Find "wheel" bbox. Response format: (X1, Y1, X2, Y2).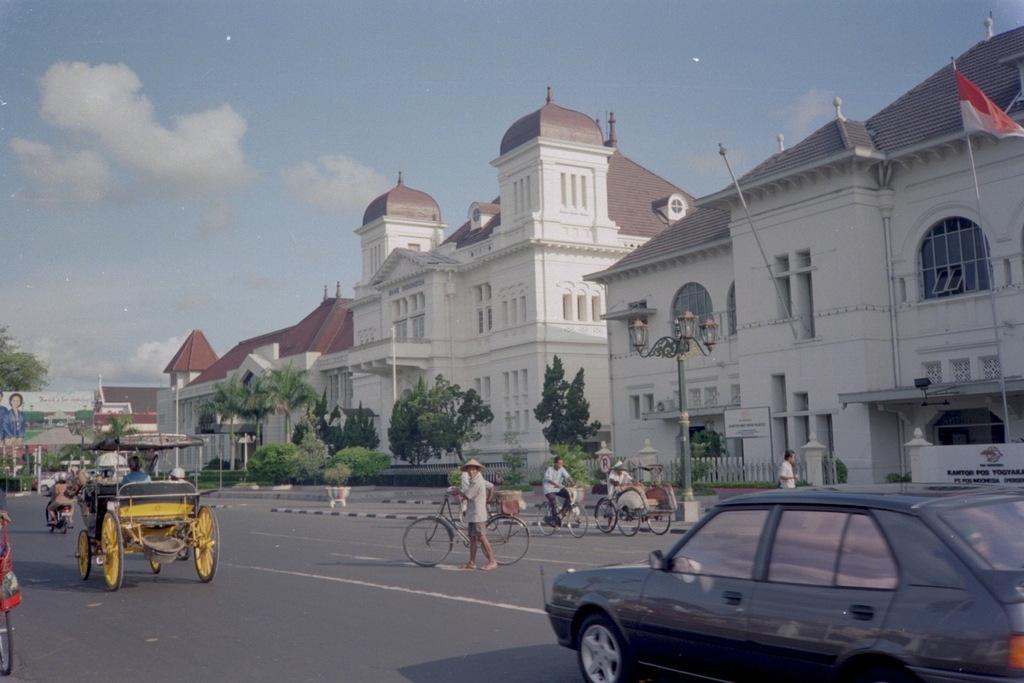
(535, 501, 559, 537).
